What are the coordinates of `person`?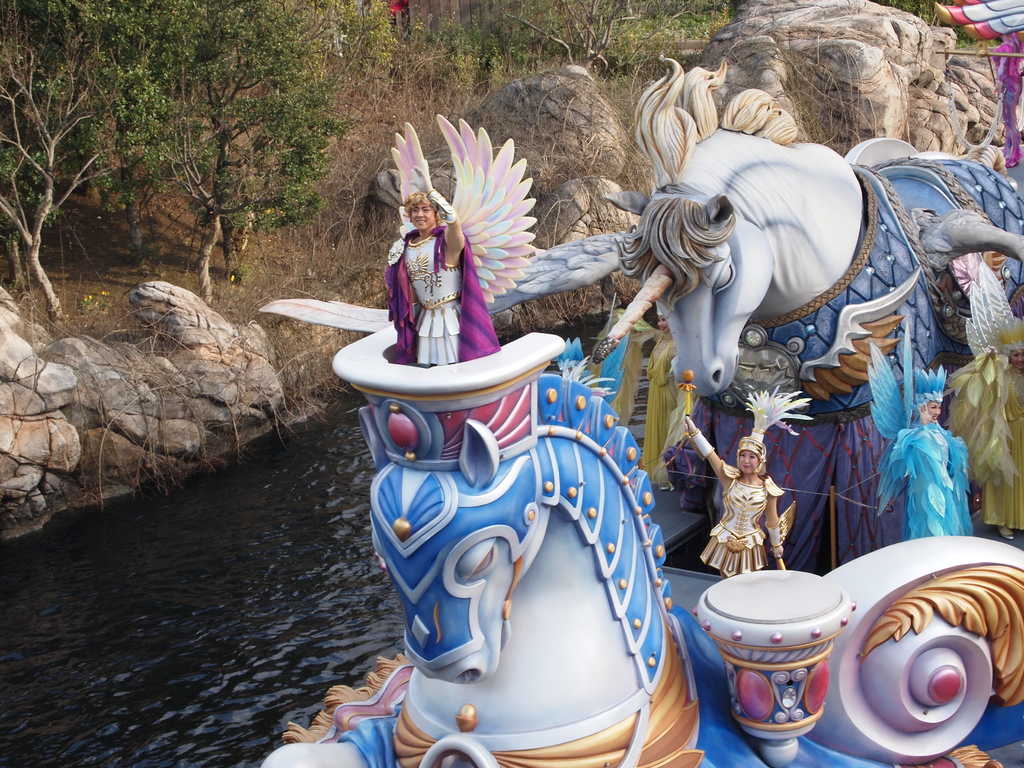
{"left": 863, "top": 332, "right": 974, "bottom": 548}.
